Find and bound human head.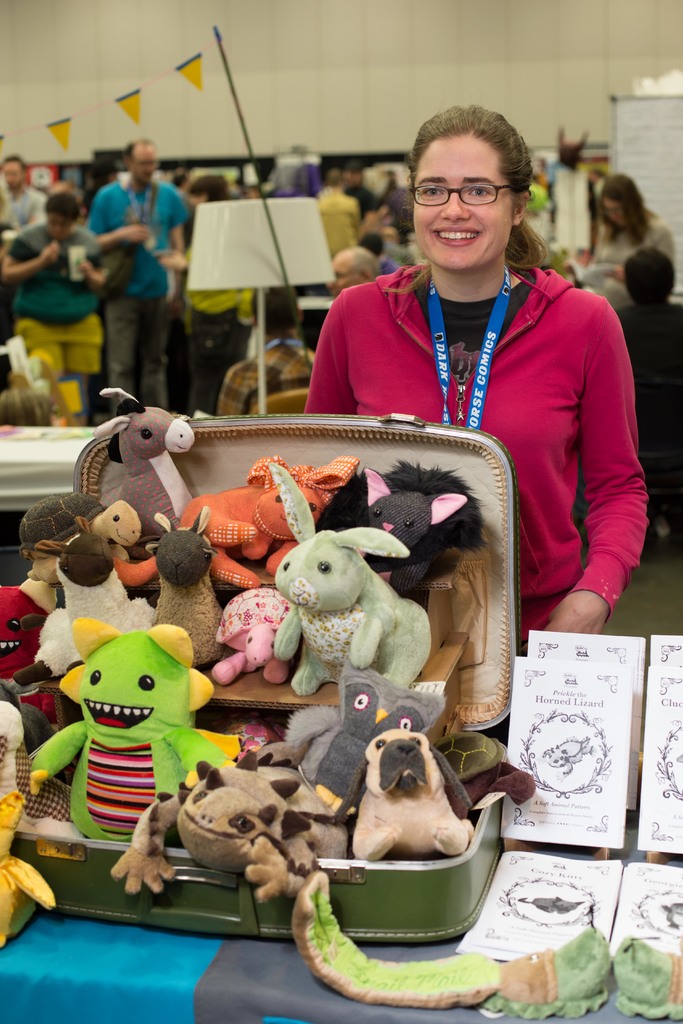
Bound: [406,104,535,273].
